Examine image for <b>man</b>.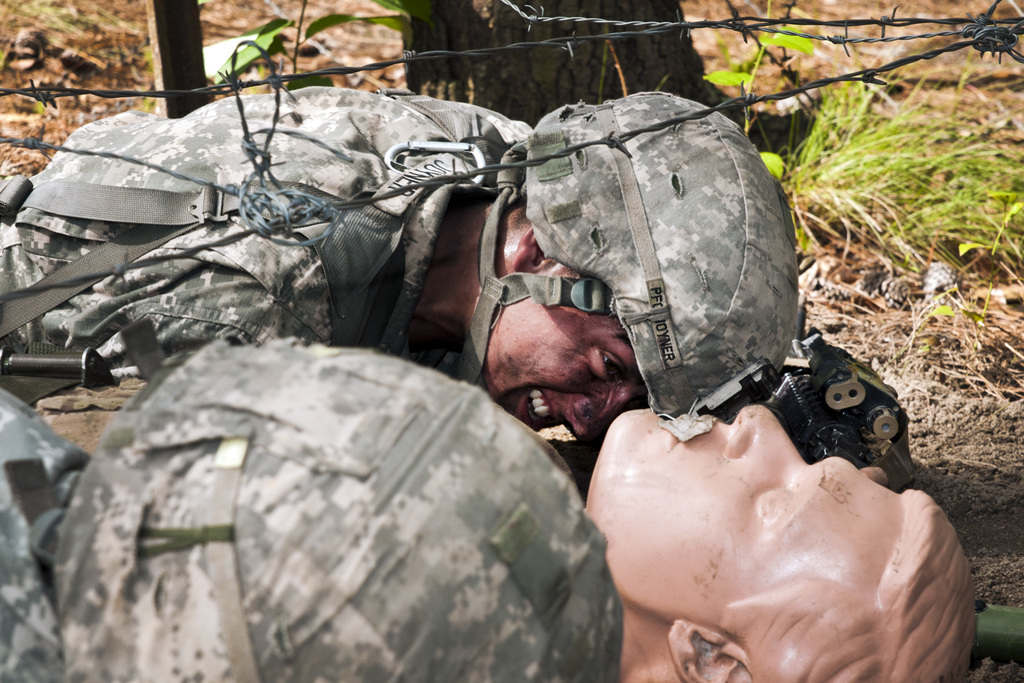
Examination result: left=584, top=400, right=982, bottom=682.
